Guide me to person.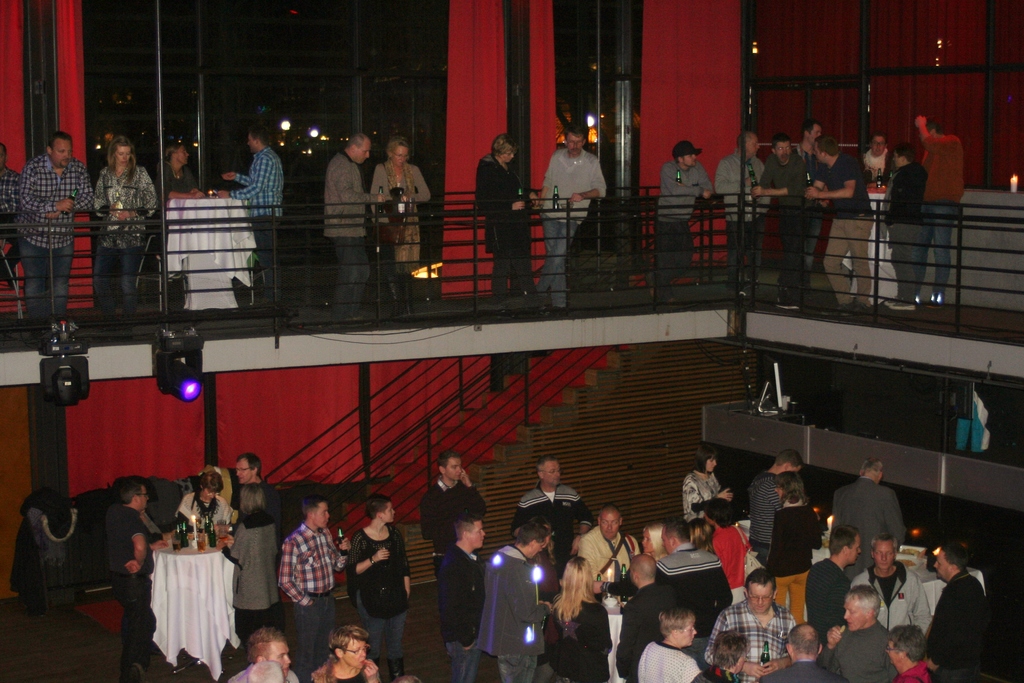
Guidance: bbox=[323, 129, 374, 329].
